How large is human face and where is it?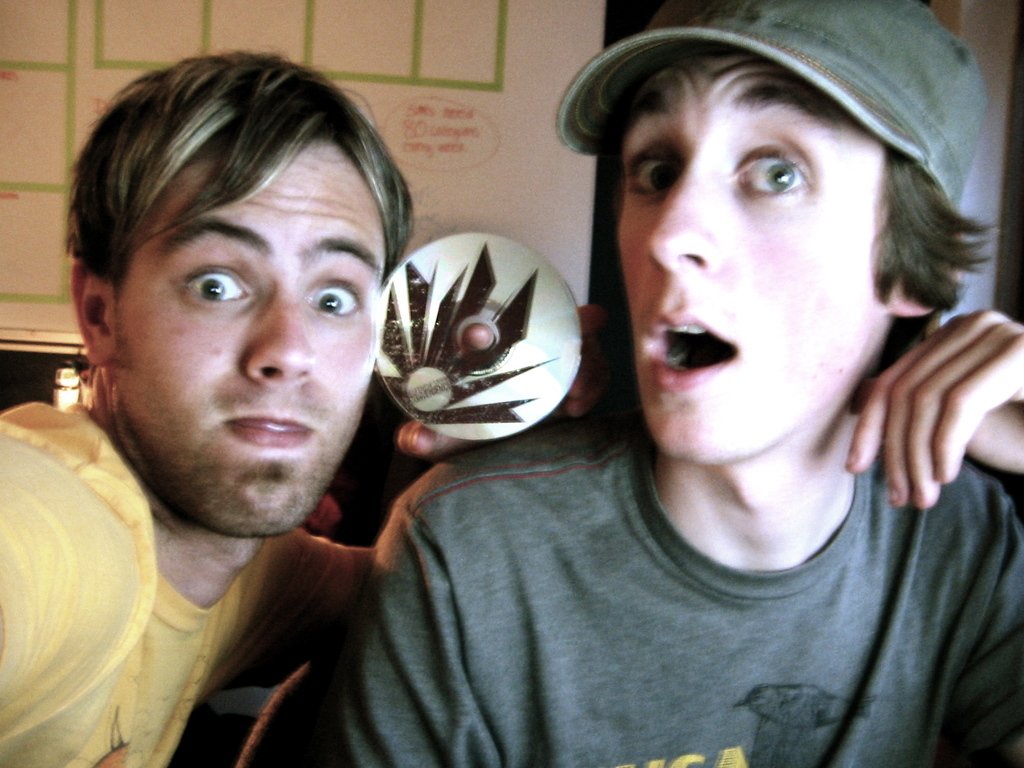
Bounding box: box=[616, 54, 876, 455].
